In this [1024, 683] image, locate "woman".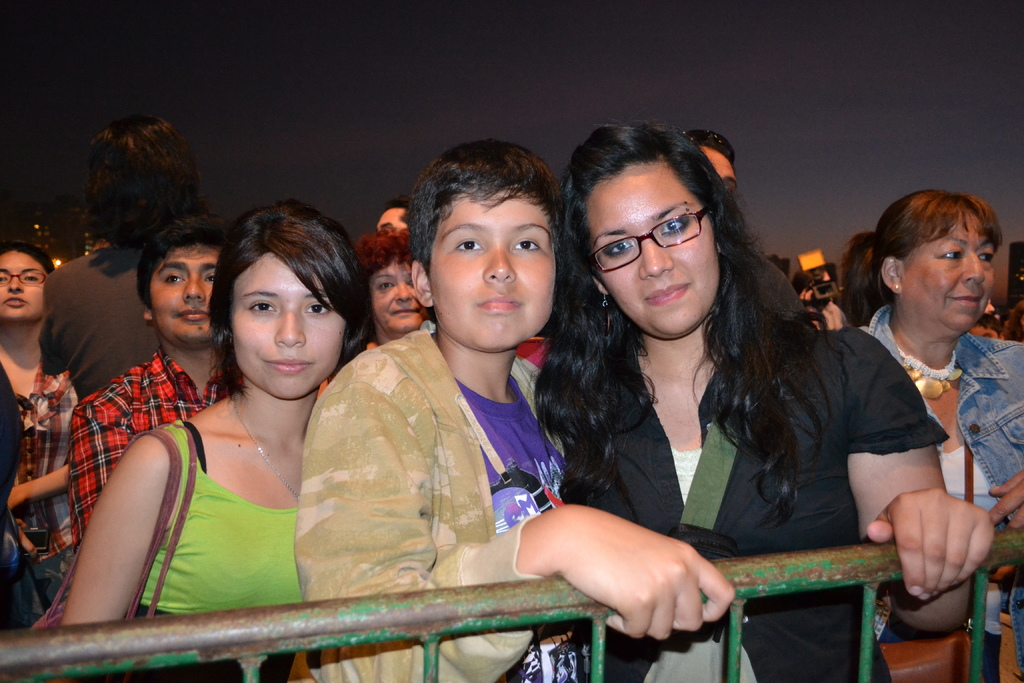
Bounding box: detection(837, 190, 1023, 682).
